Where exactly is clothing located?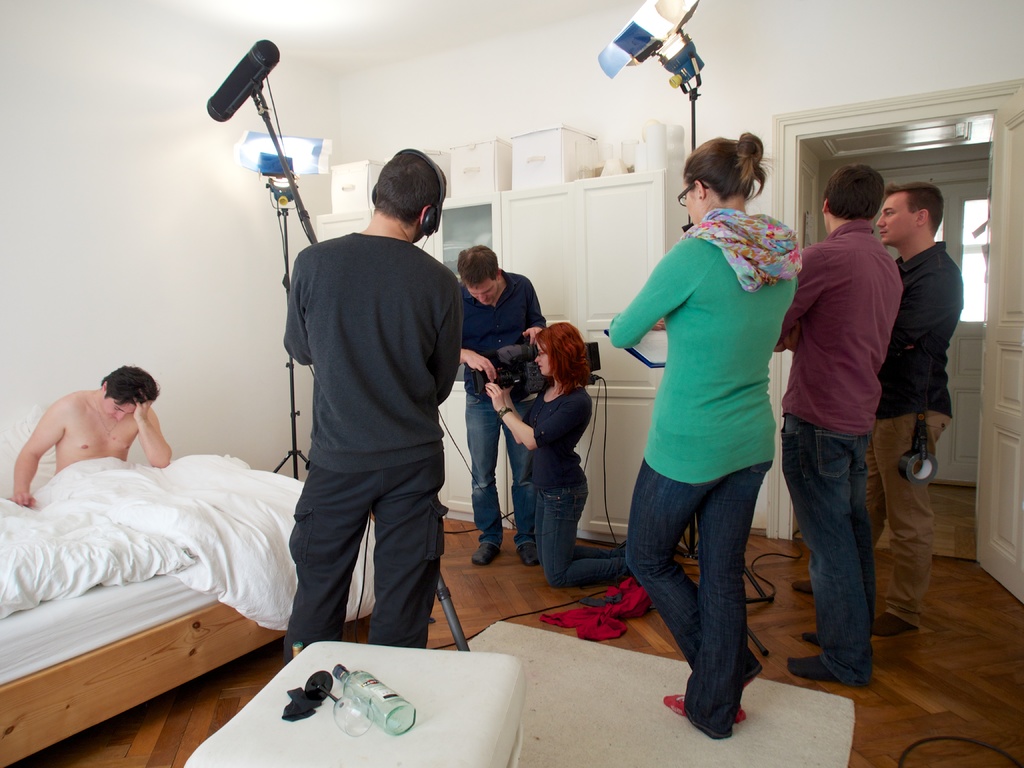
Its bounding box is 282,227,467,651.
